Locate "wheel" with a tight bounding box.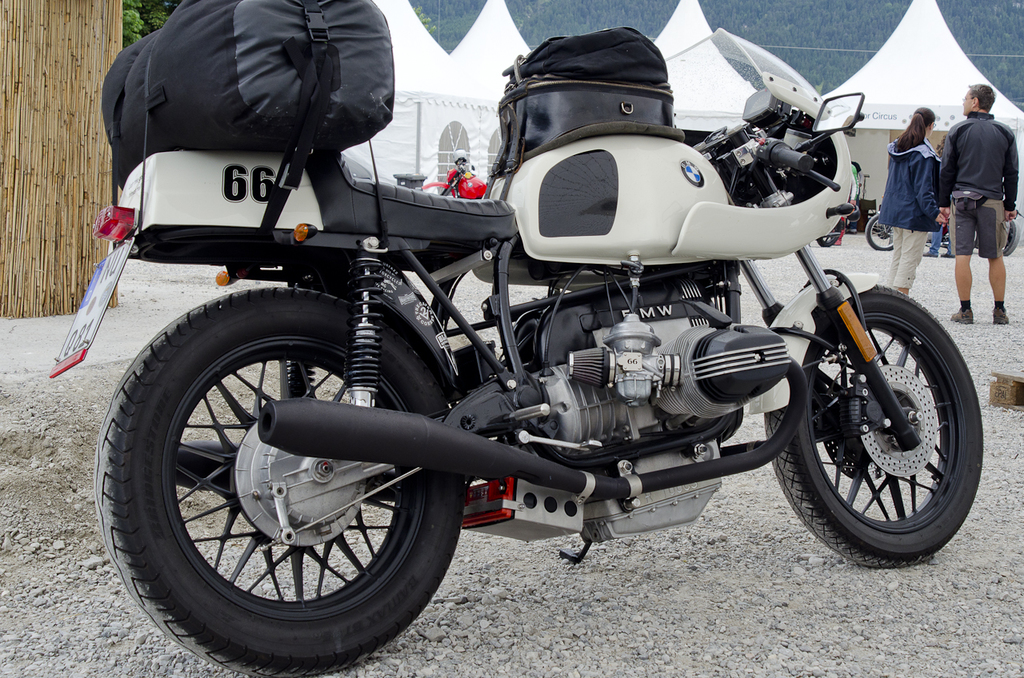
box(1006, 218, 1020, 255).
